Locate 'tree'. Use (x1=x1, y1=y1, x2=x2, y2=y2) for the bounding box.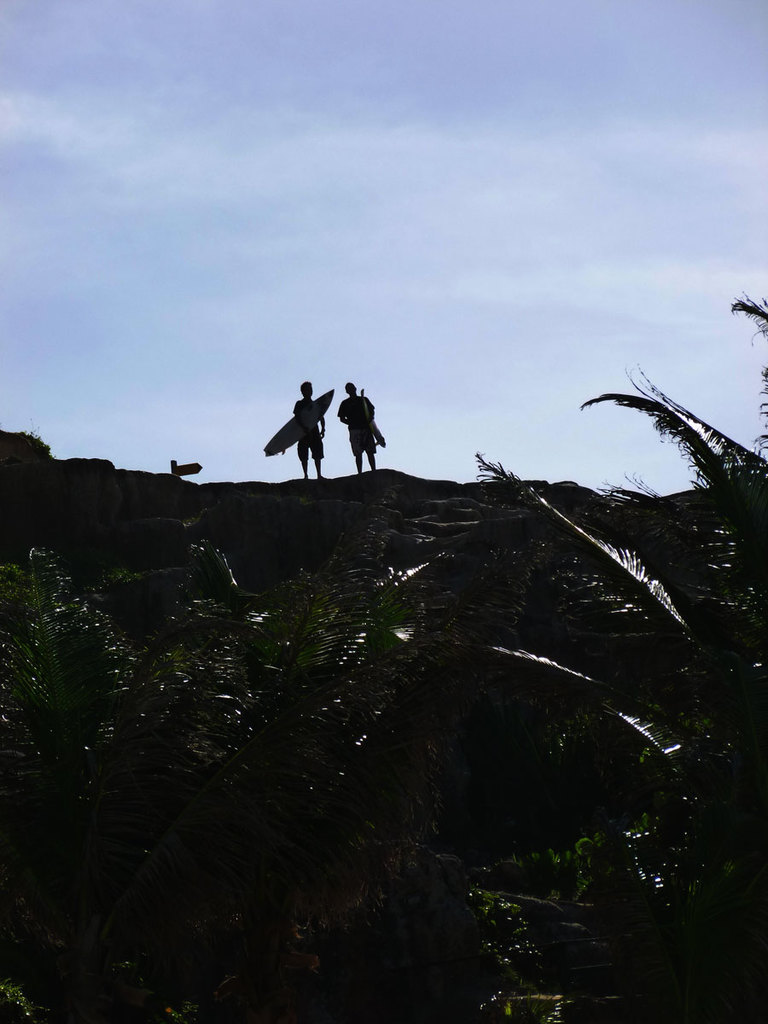
(x1=435, y1=282, x2=767, y2=1021).
